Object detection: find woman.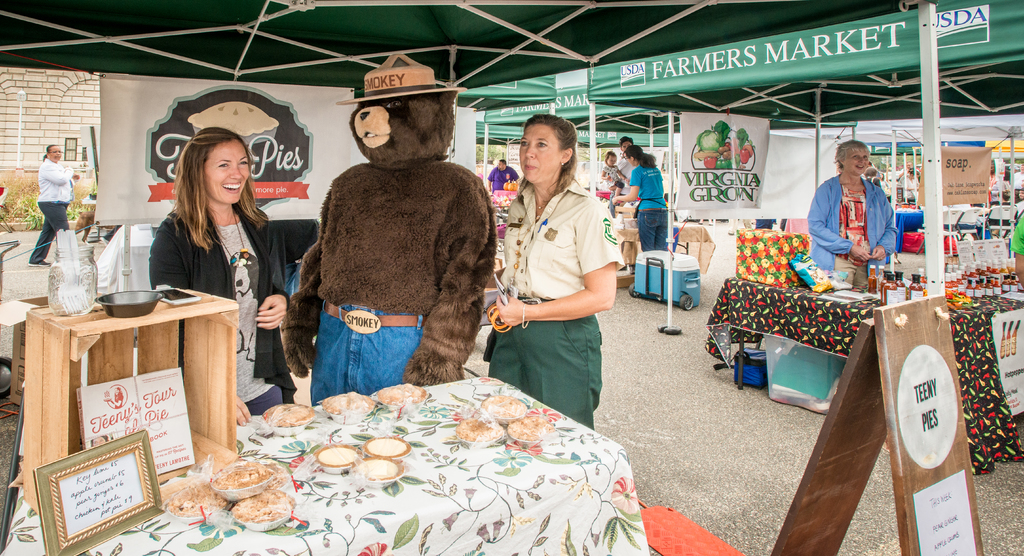
804,141,899,293.
